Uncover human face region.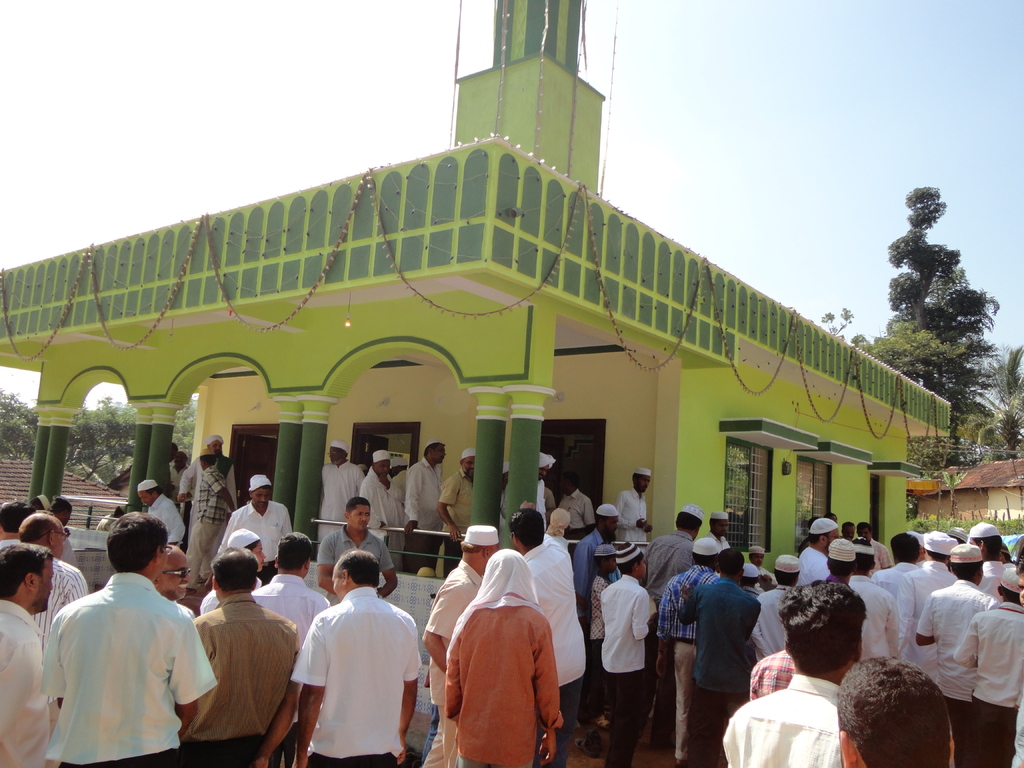
Uncovered: pyautogui.locateOnScreen(31, 558, 52, 614).
